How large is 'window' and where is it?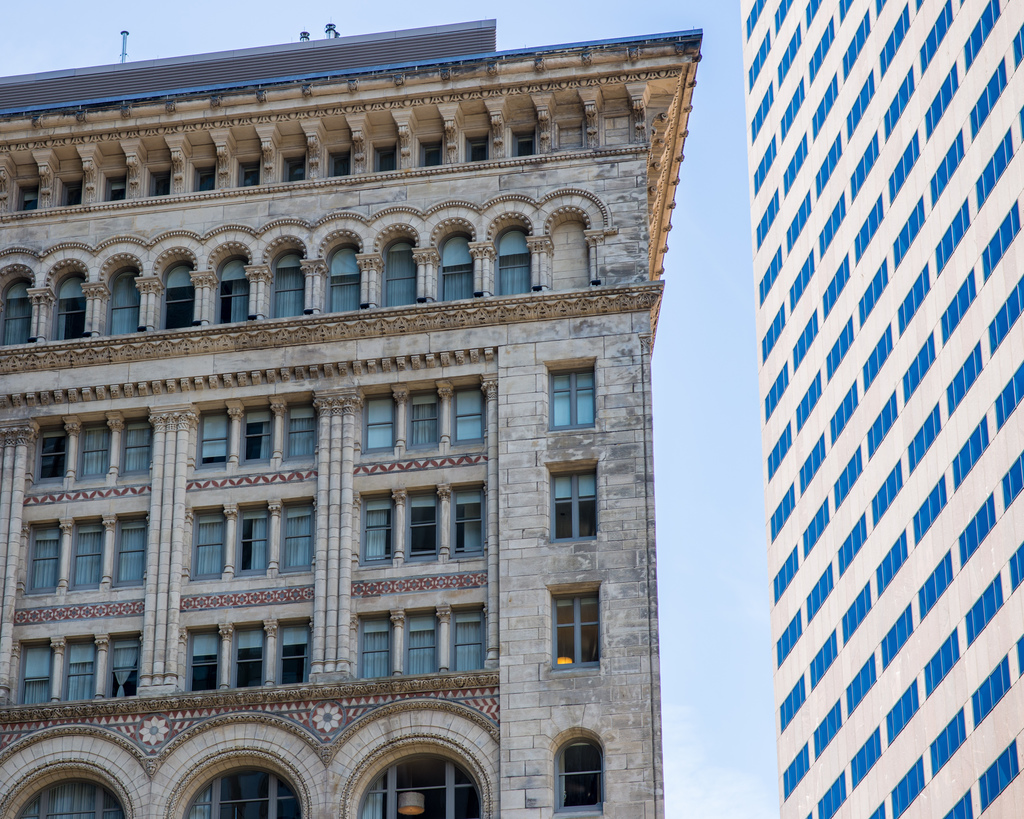
Bounding box: {"x1": 291, "y1": 409, "x2": 315, "y2": 456}.
